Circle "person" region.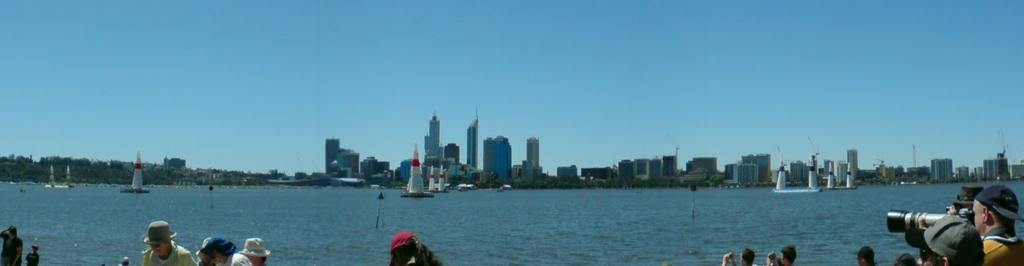
Region: locate(394, 231, 432, 265).
